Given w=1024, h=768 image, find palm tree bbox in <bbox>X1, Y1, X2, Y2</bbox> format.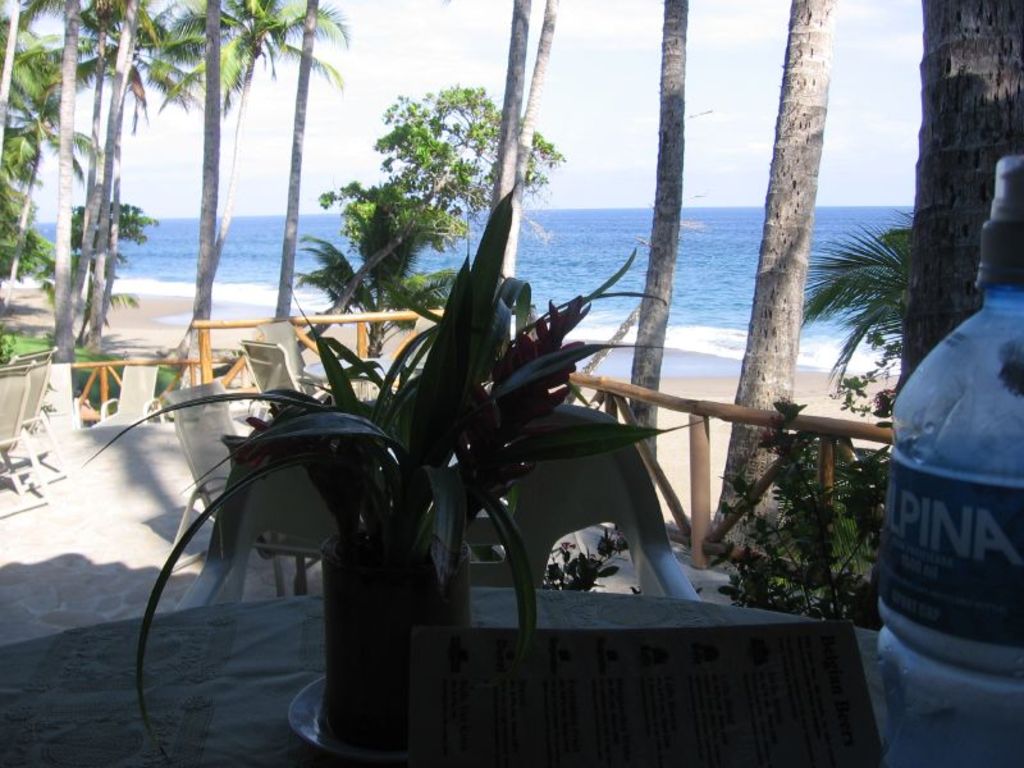
<bbox>20, 0, 155, 140</bbox>.
